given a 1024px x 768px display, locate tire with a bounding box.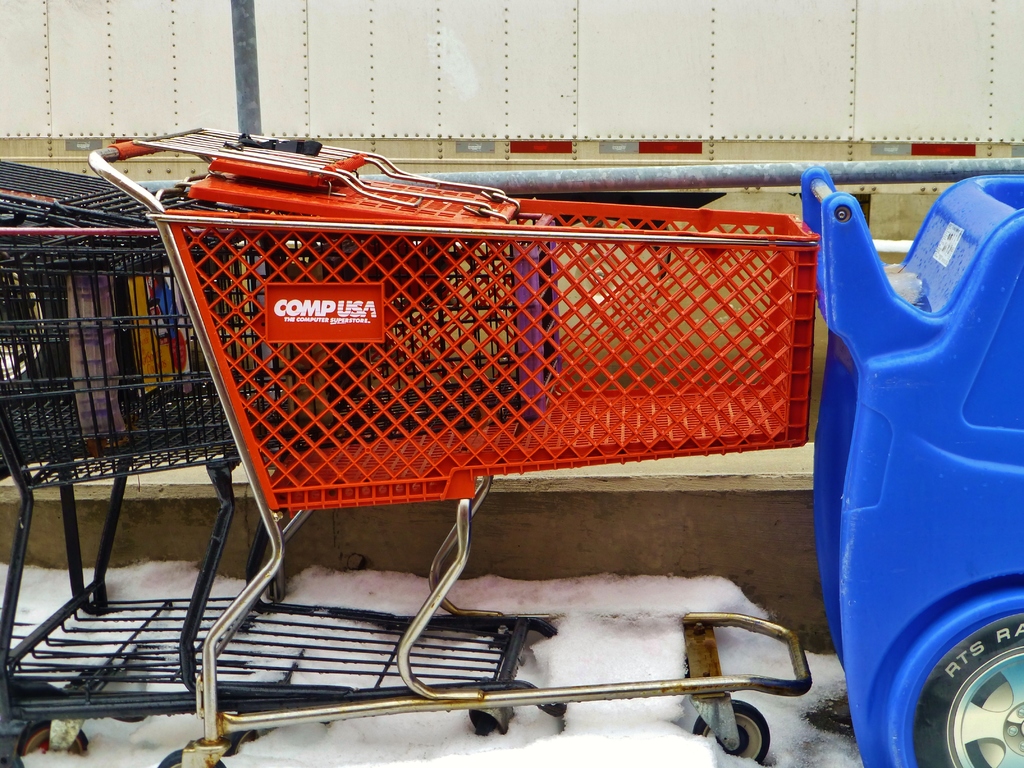
Located: 157, 749, 229, 767.
